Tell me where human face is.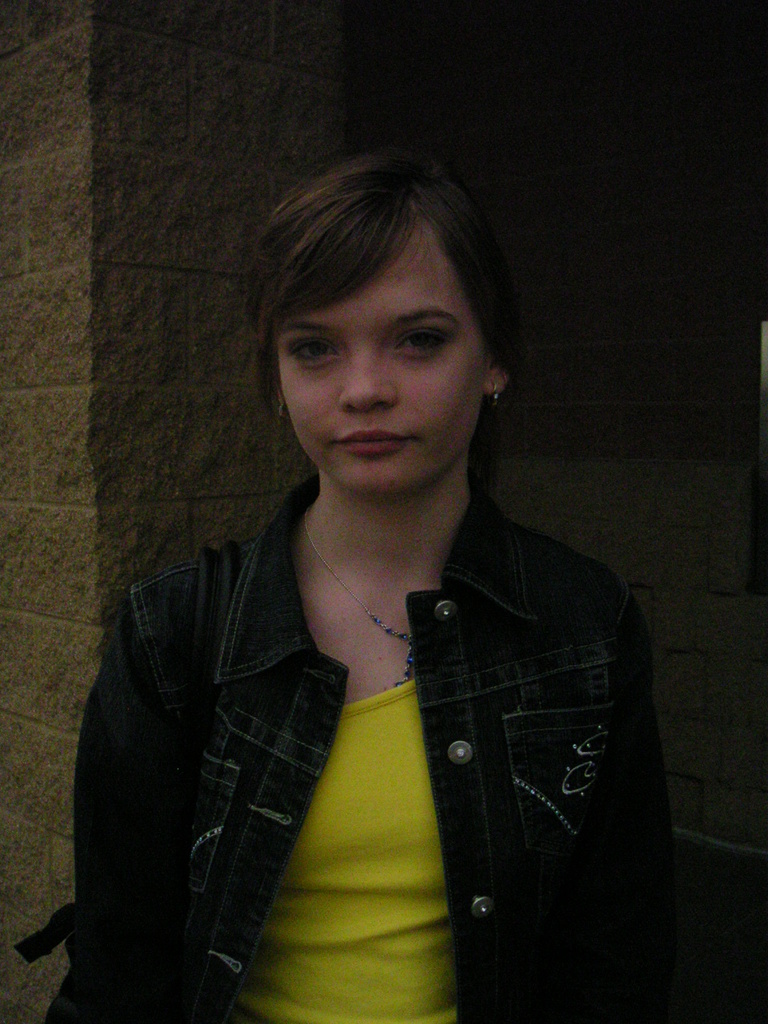
human face is at left=274, top=218, right=485, bottom=493.
